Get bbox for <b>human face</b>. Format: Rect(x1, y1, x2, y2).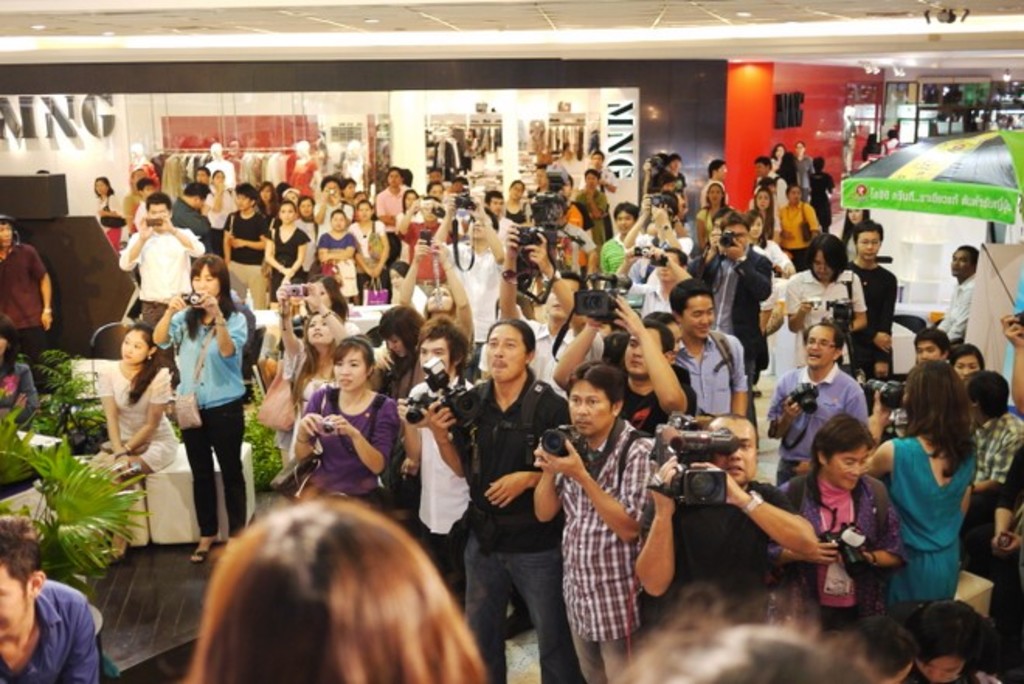
Rect(624, 327, 666, 377).
